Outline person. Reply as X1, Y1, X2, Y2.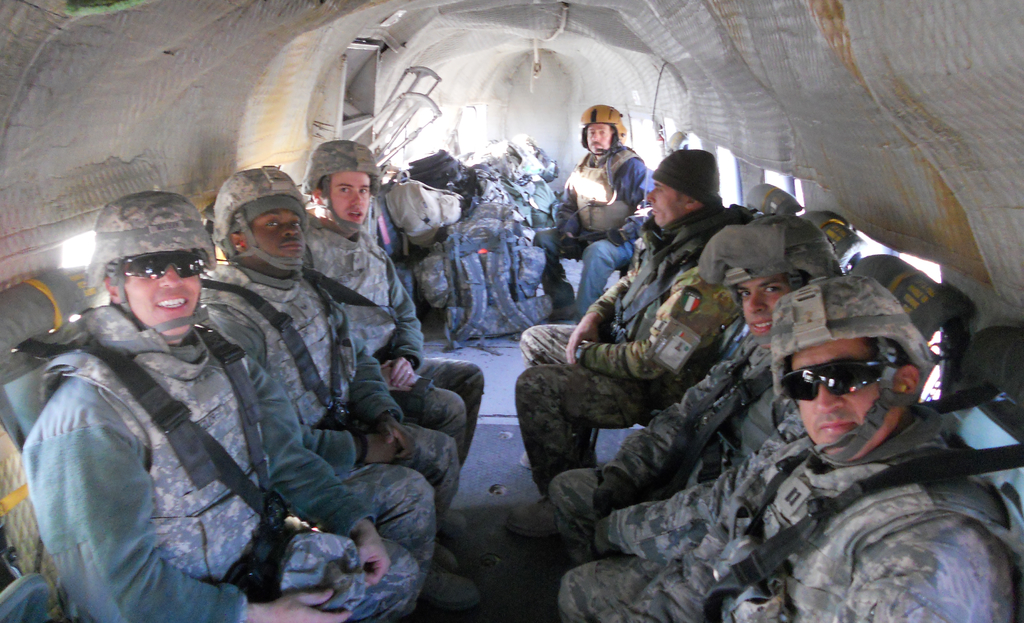
196, 155, 479, 610.
